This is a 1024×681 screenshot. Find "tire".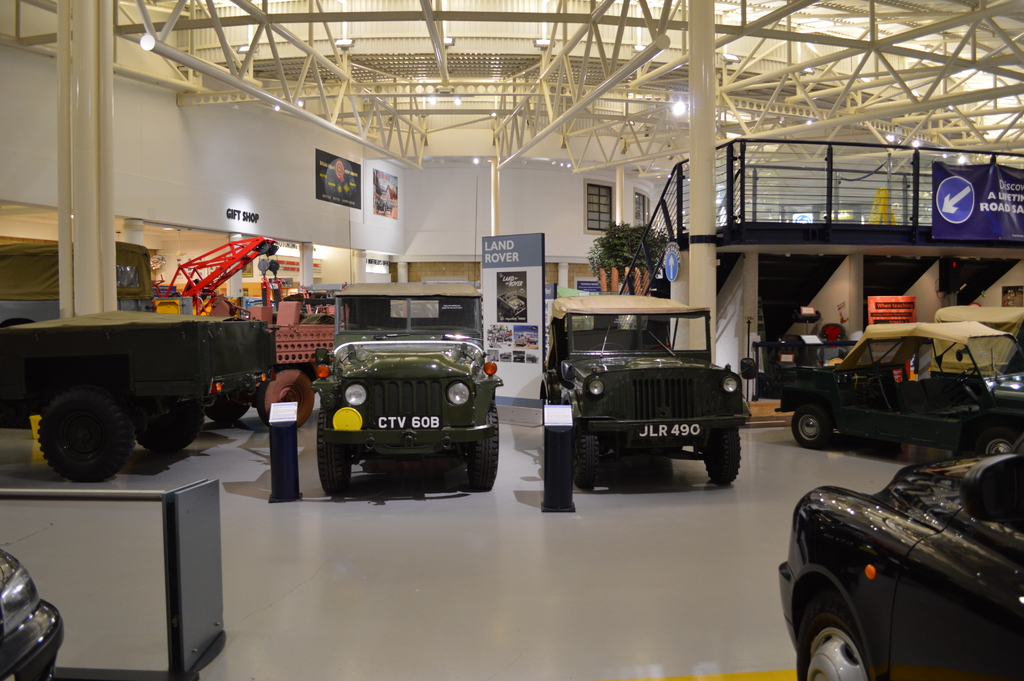
Bounding box: [792,405,831,448].
